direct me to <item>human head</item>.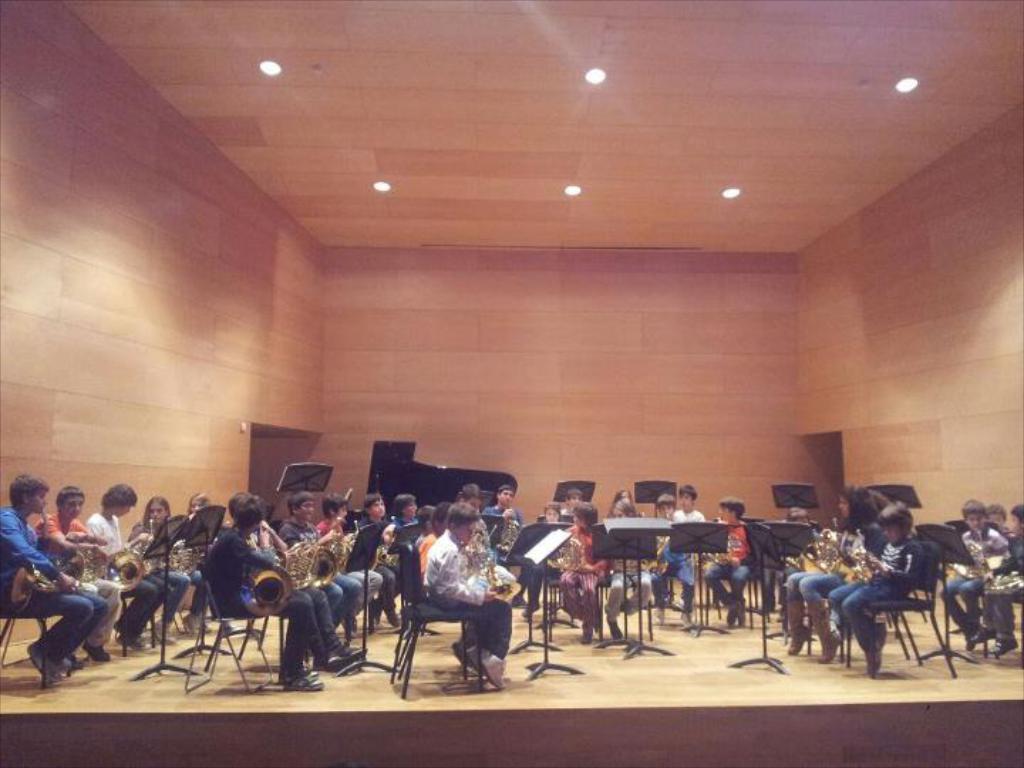
Direction: region(415, 505, 437, 536).
